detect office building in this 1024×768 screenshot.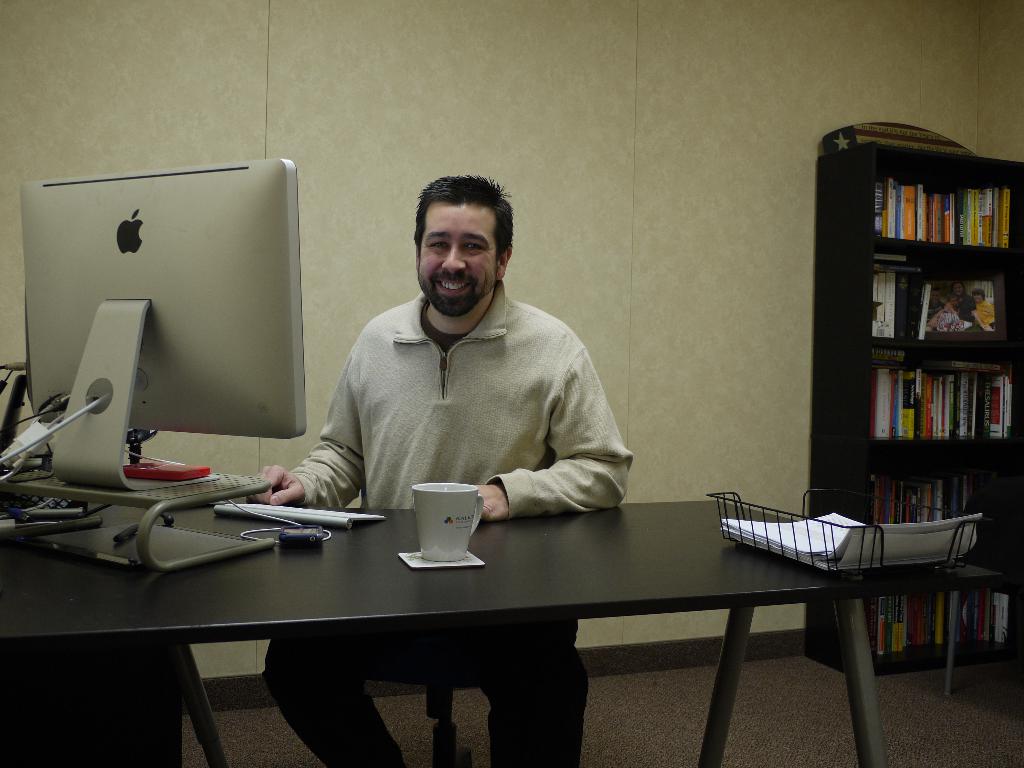
Detection: 0, 104, 388, 554.
